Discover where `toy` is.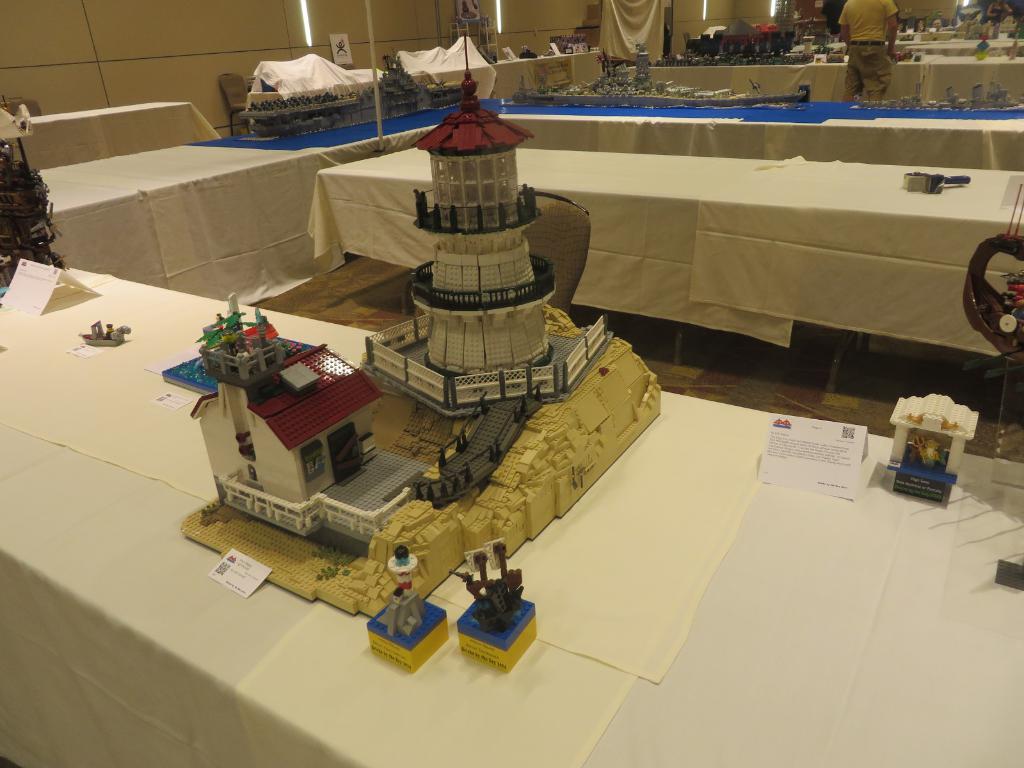
Discovered at x1=434, y1=4, x2=507, y2=83.
